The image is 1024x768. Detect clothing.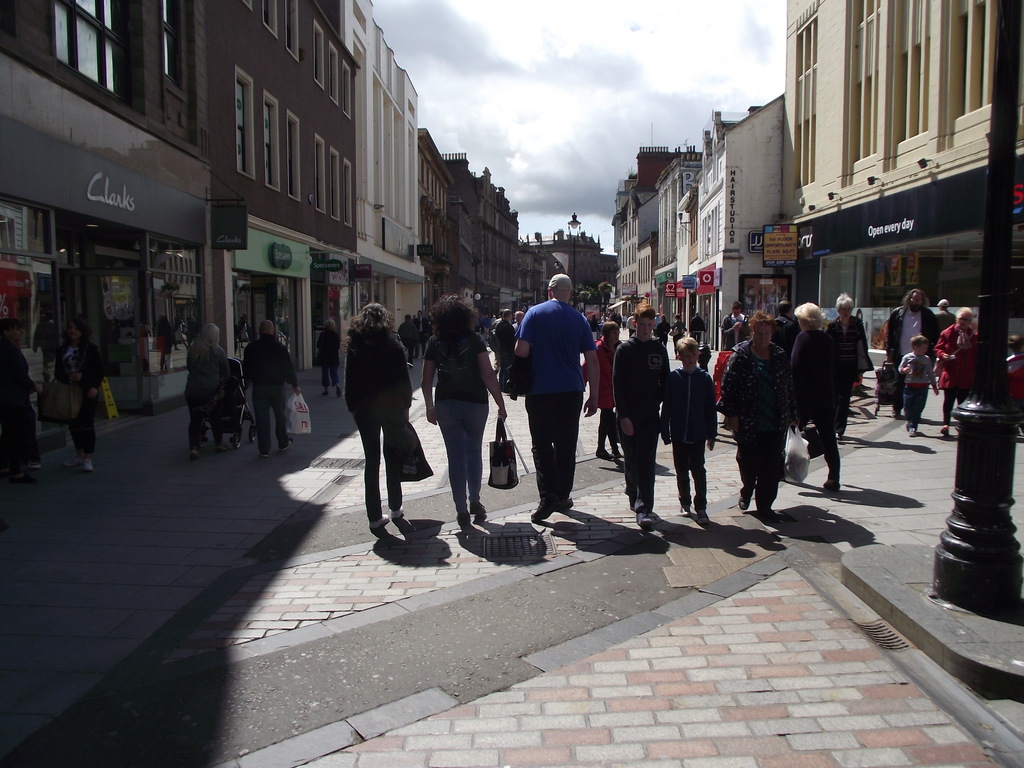
Detection: <box>613,311,624,326</box>.
